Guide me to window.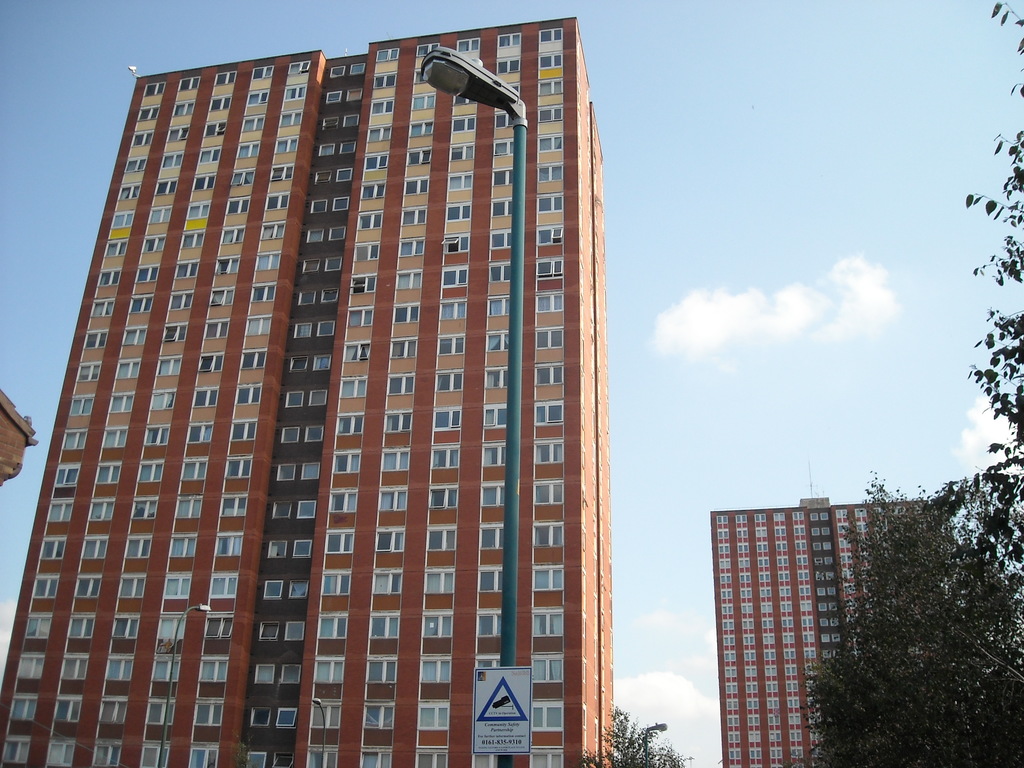
Guidance: bbox(45, 739, 77, 767).
